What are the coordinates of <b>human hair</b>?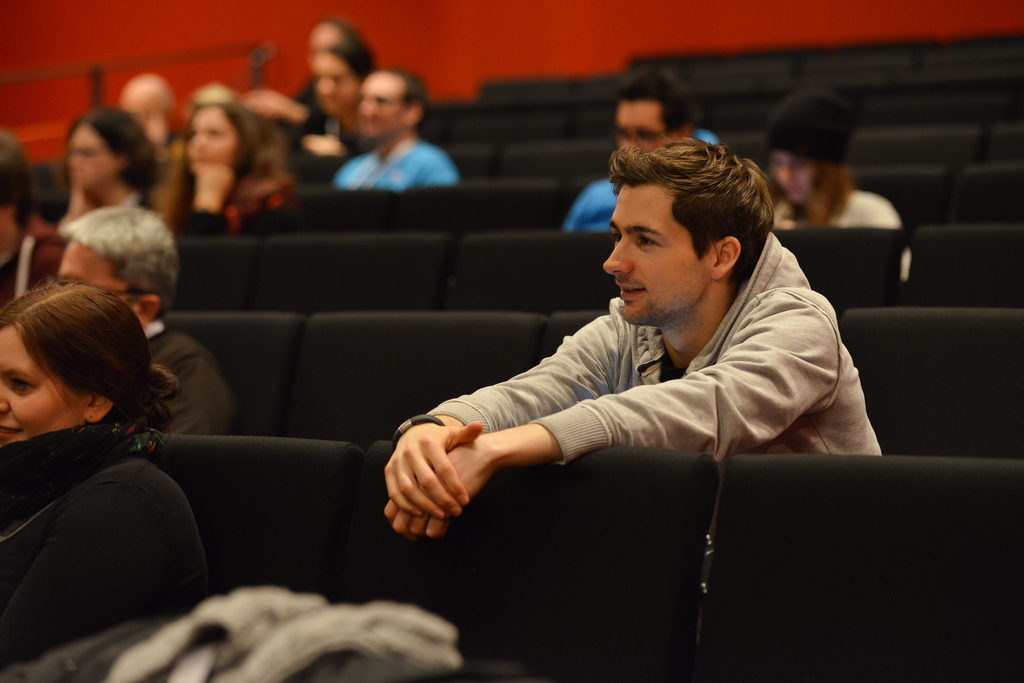
detection(317, 37, 377, 85).
